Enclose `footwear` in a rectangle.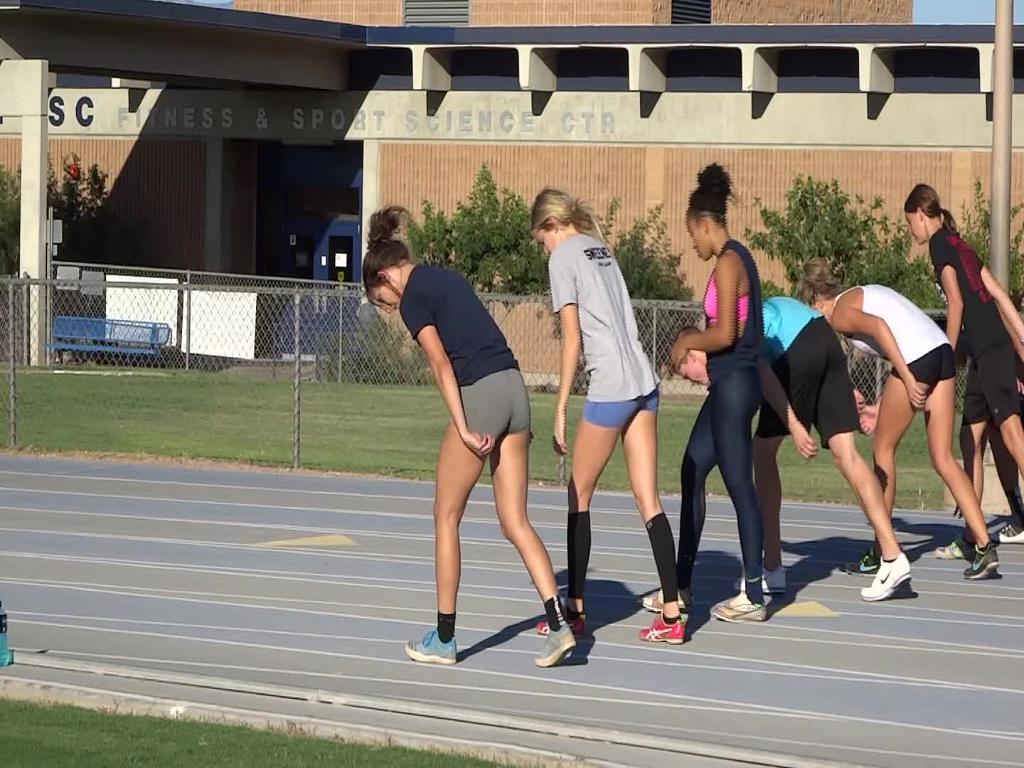
bbox(405, 631, 459, 666).
